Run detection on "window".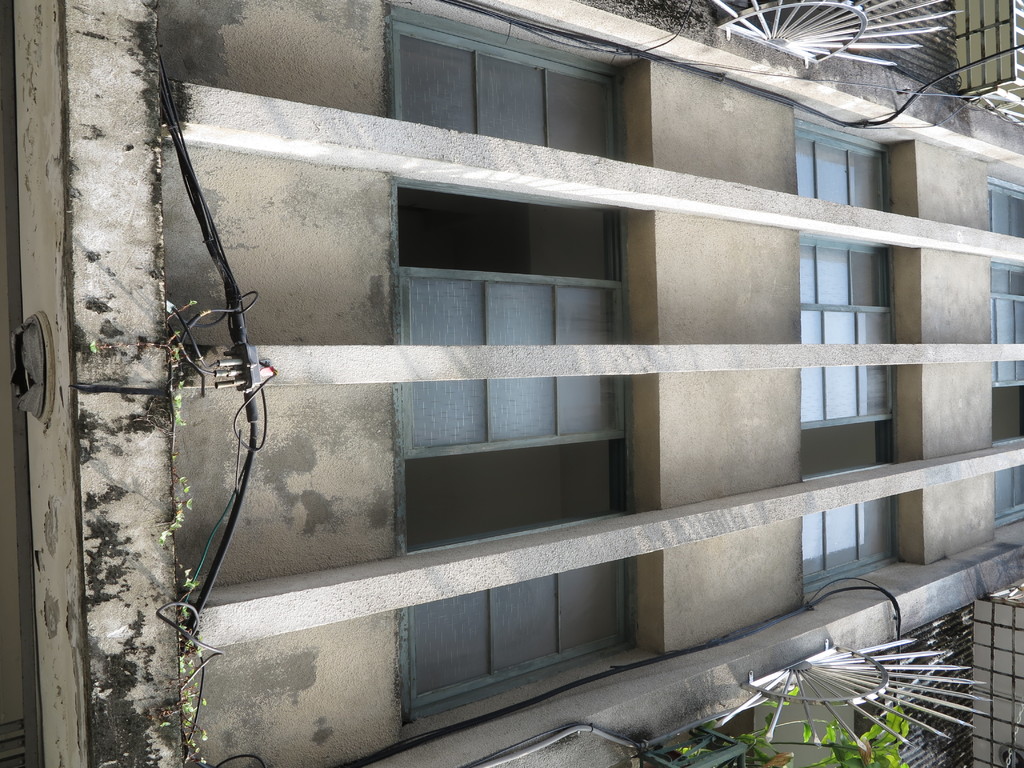
Result: (left=389, top=178, right=634, bottom=344).
